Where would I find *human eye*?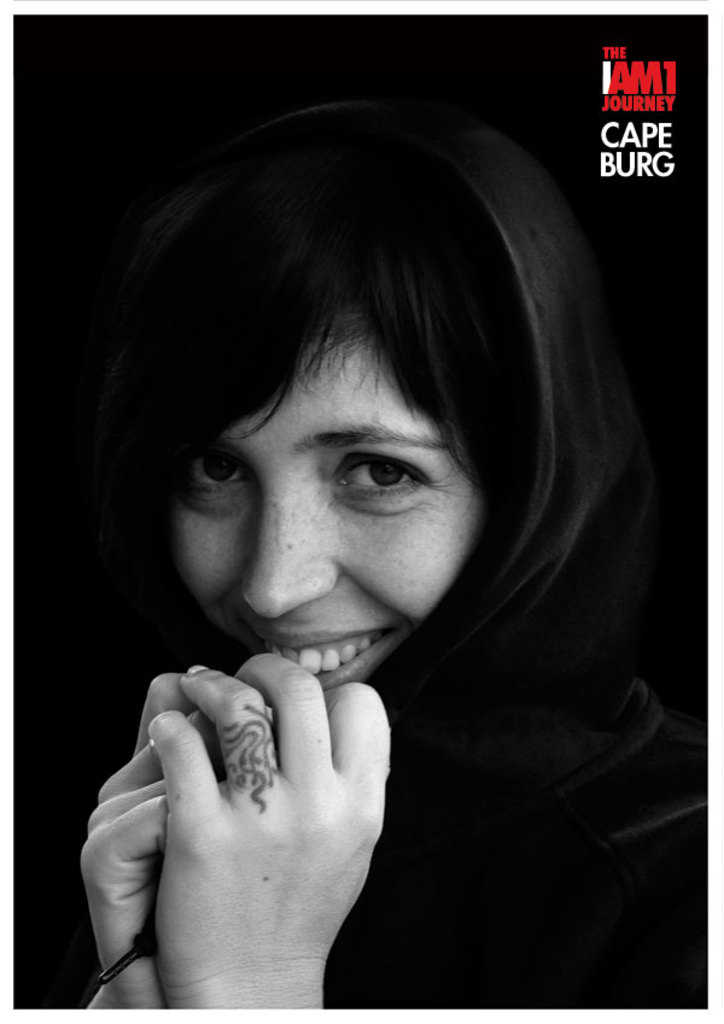
At [x1=331, y1=440, x2=434, y2=504].
